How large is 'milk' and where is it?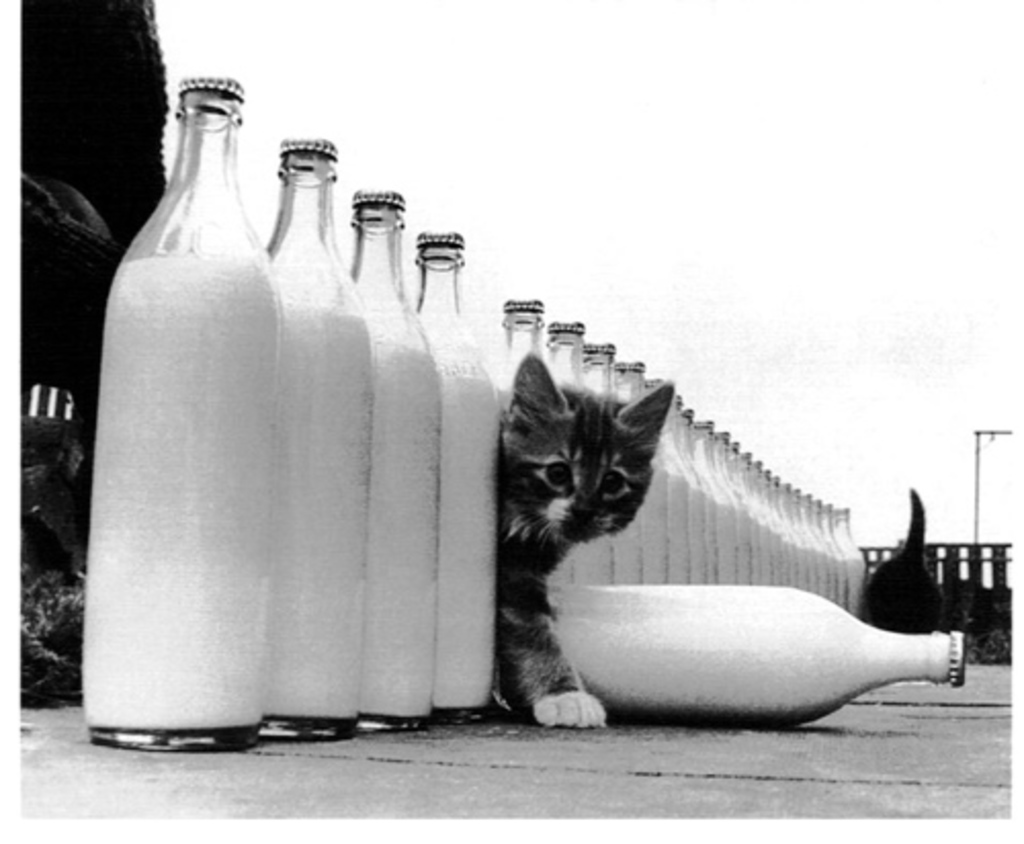
Bounding box: detection(78, 248, 285, 729).
